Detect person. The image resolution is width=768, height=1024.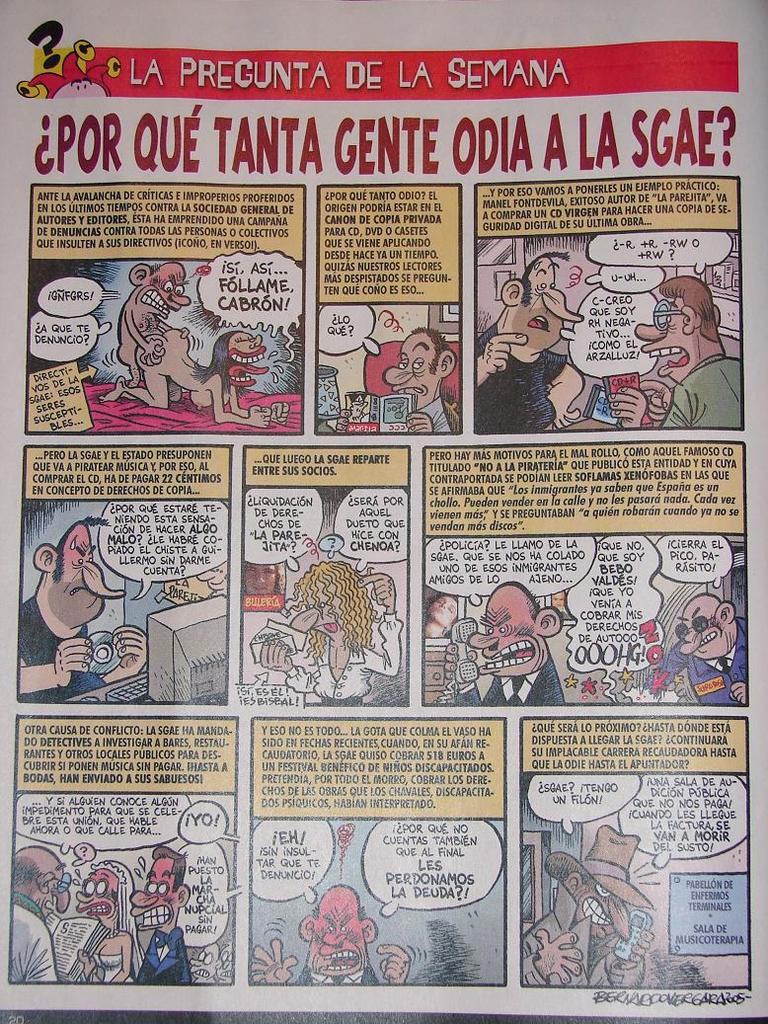
l=385, t=331, r=458, b=432.
